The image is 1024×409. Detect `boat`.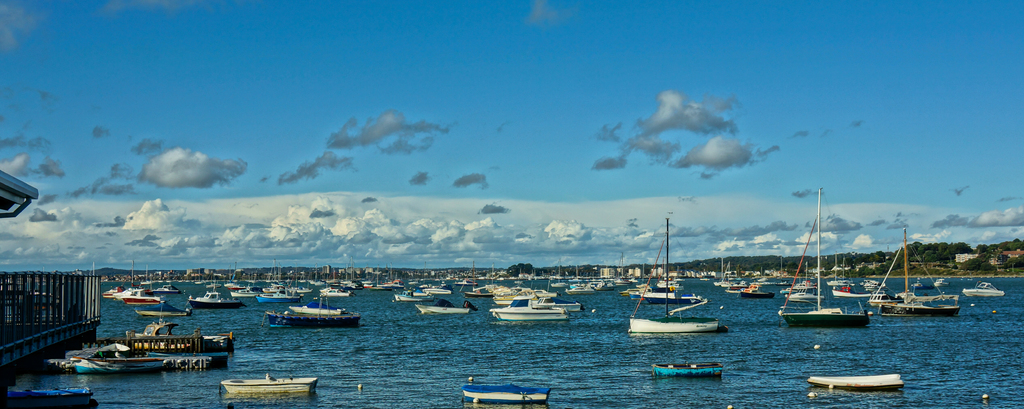
Detection: [185, 280, 249, 310].
